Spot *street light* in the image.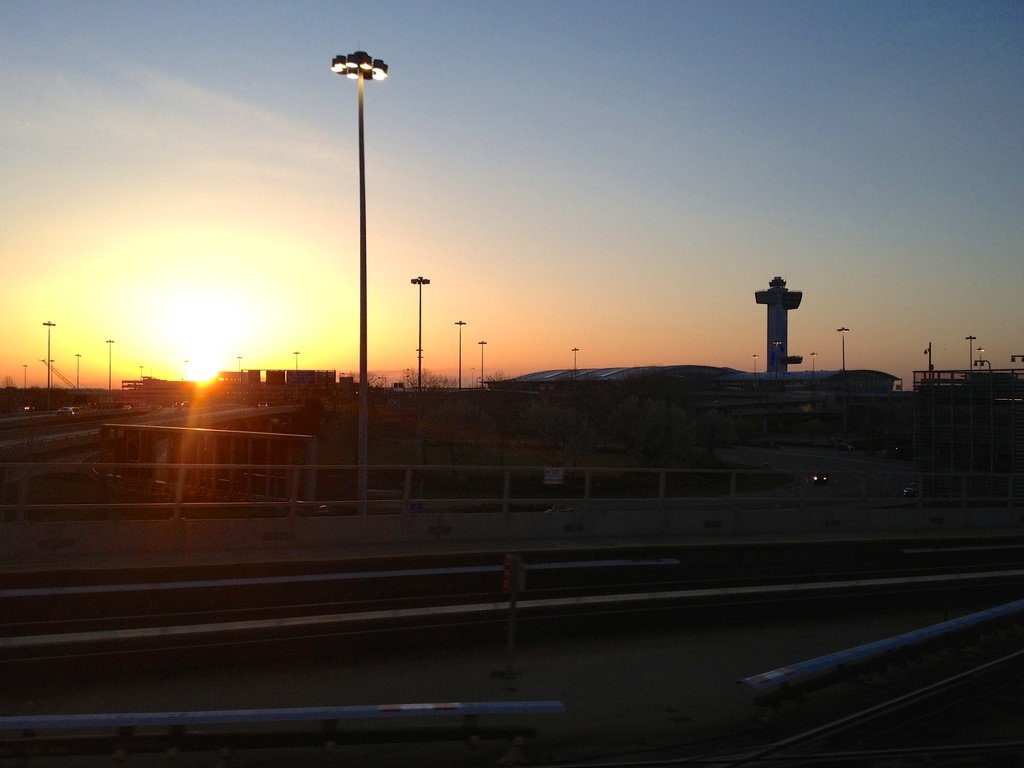
*street light* found at <region>838, 326, 851, 369</region>.
